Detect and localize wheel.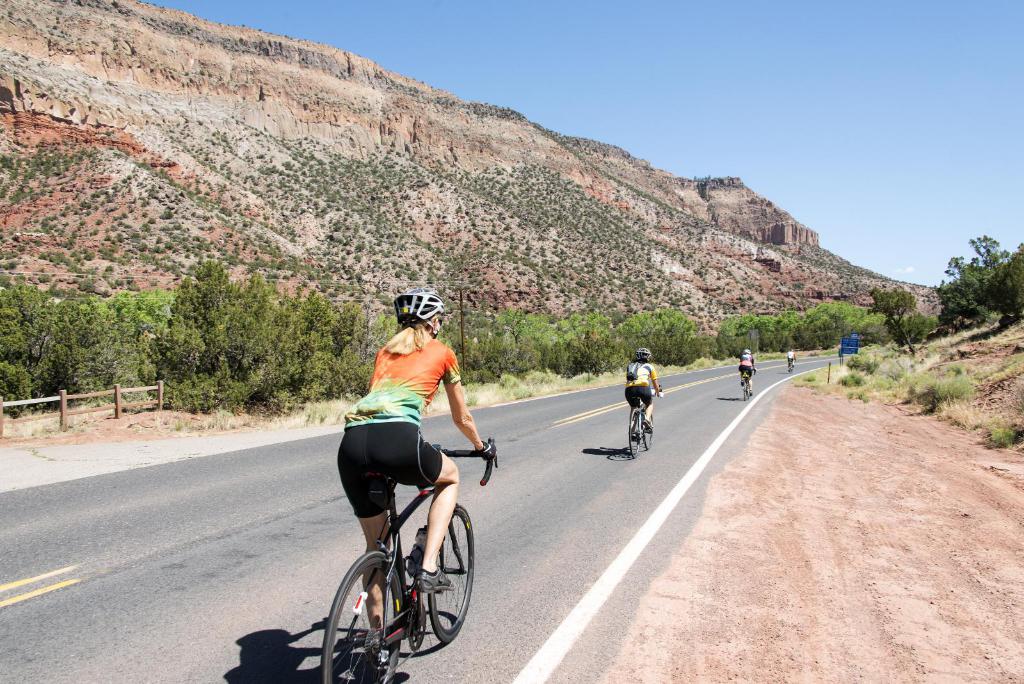
Localized at (331,557,418,670).
